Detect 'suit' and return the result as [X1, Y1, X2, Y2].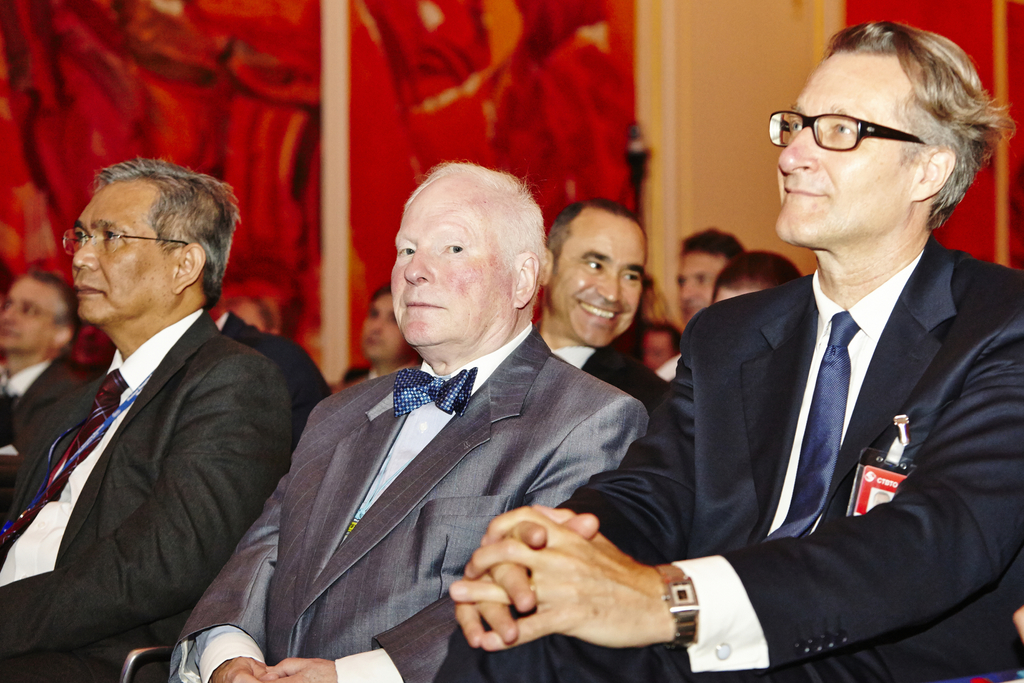
[0, 357, 93, 456].
